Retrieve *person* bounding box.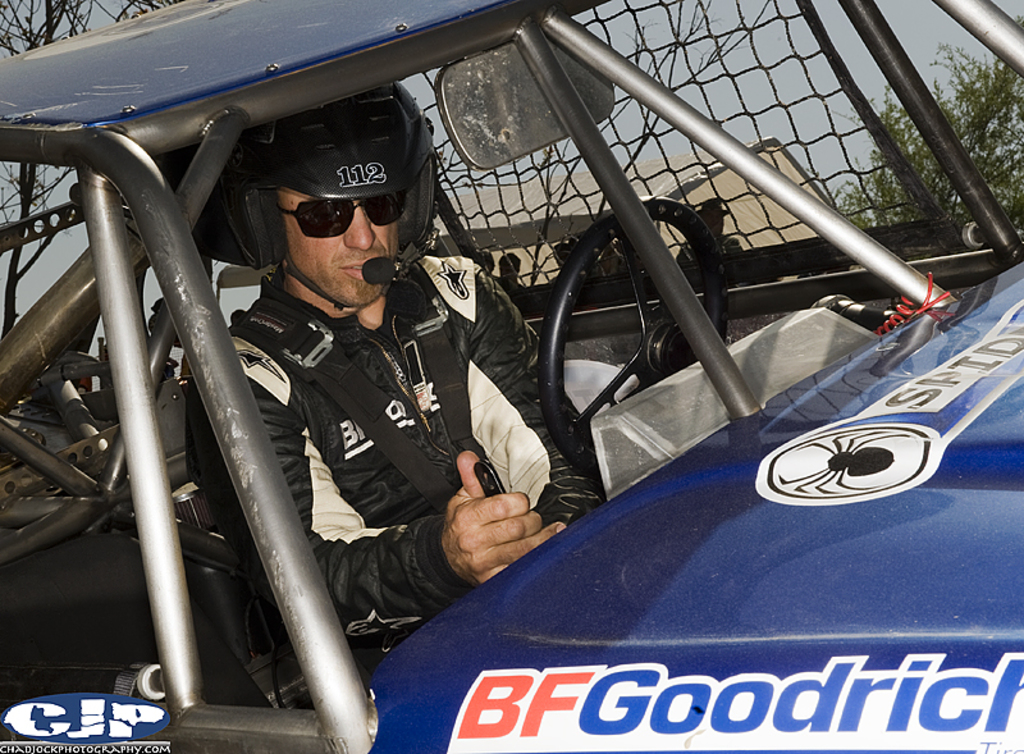
Bounding box: <bbox>180, 83, 609, 684</bbox>.
